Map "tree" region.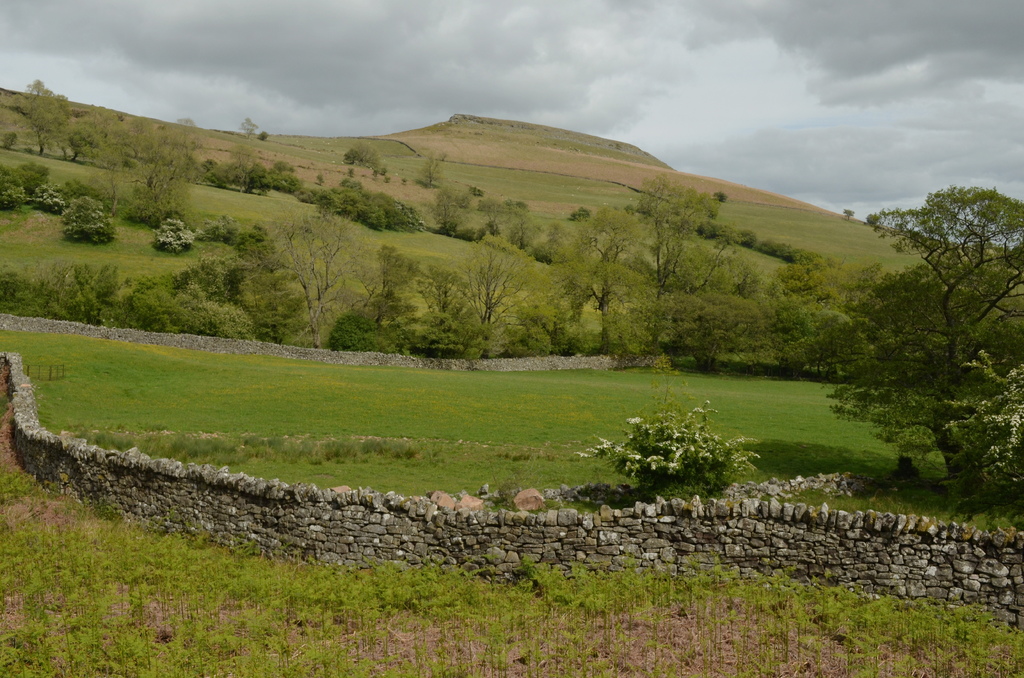
Mapped to <region>241, 123, 252, 132</region>.
